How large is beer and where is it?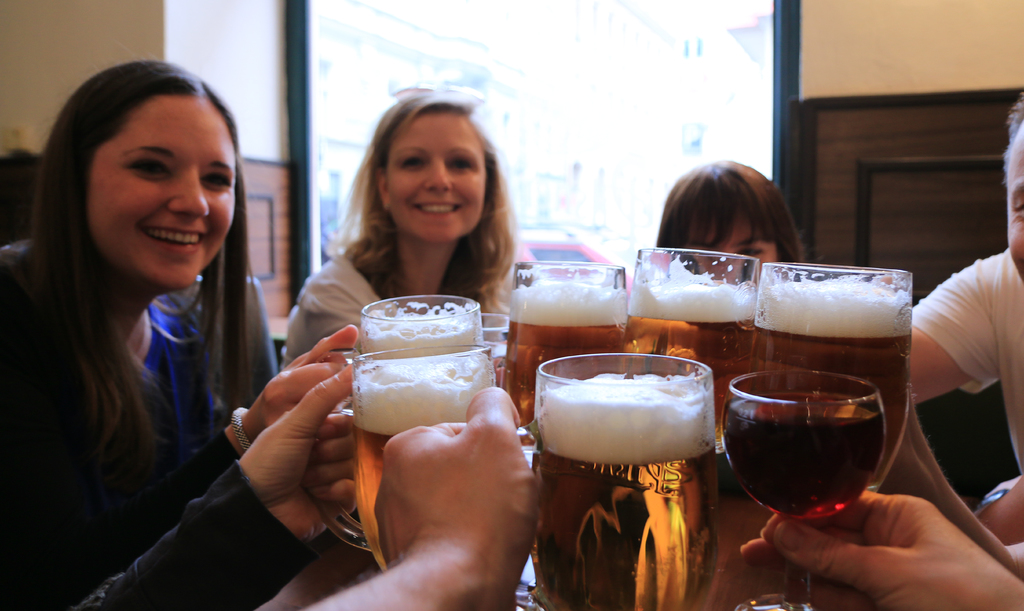
Bounding box: (x1=362, y1=305, x2=483, y2=349).
